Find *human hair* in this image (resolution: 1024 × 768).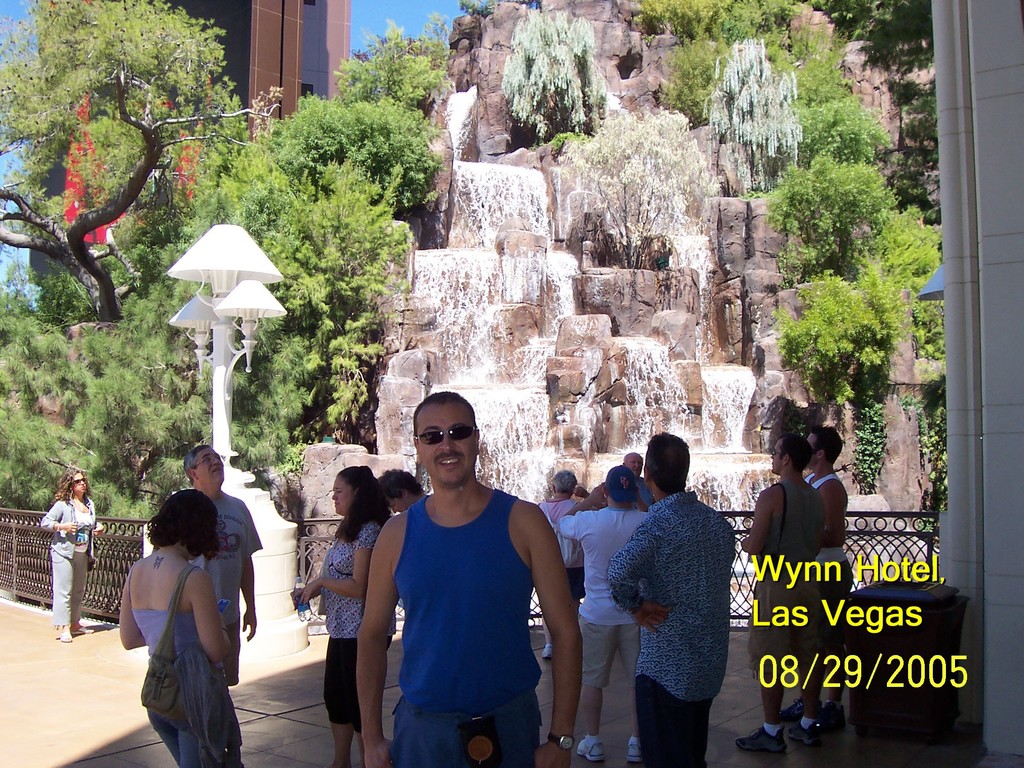
[49, 465, 93, 506].
